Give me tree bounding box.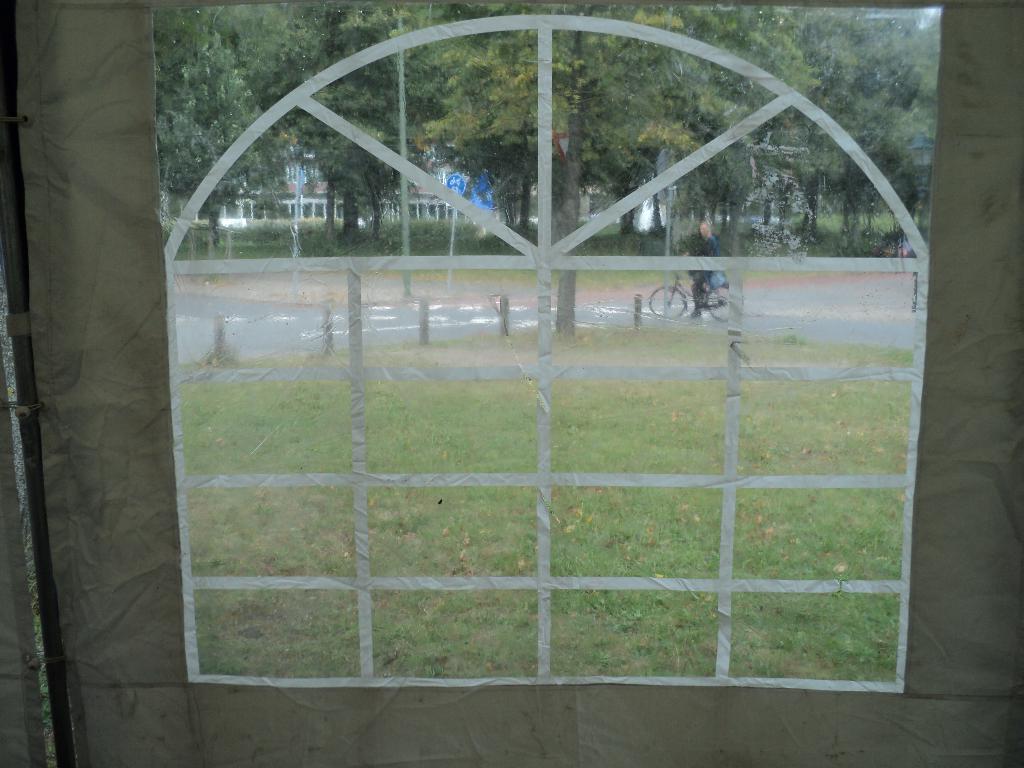
247 0 452 242.
